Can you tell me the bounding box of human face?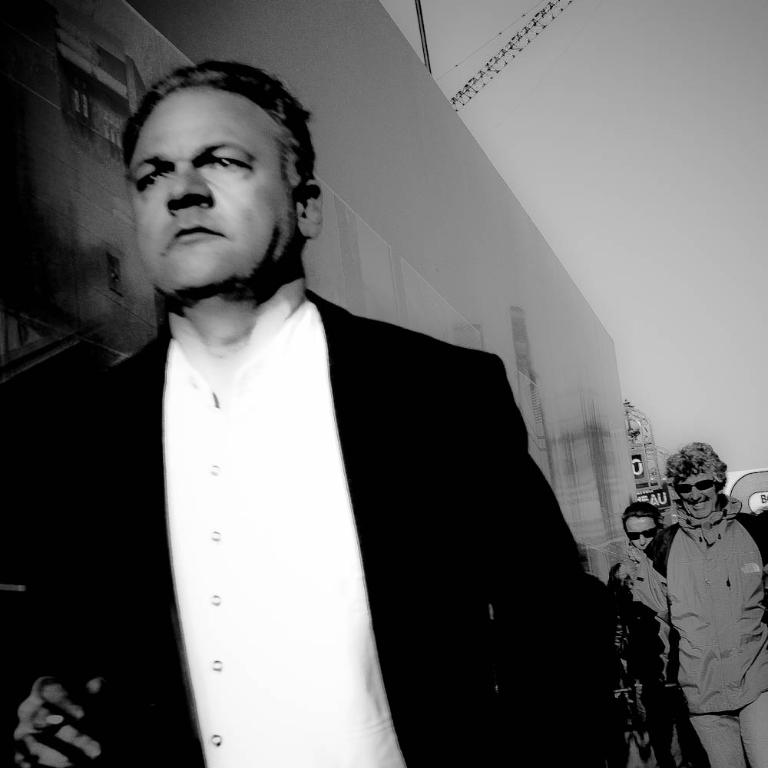
Rect(629, 515, 662, 548).
